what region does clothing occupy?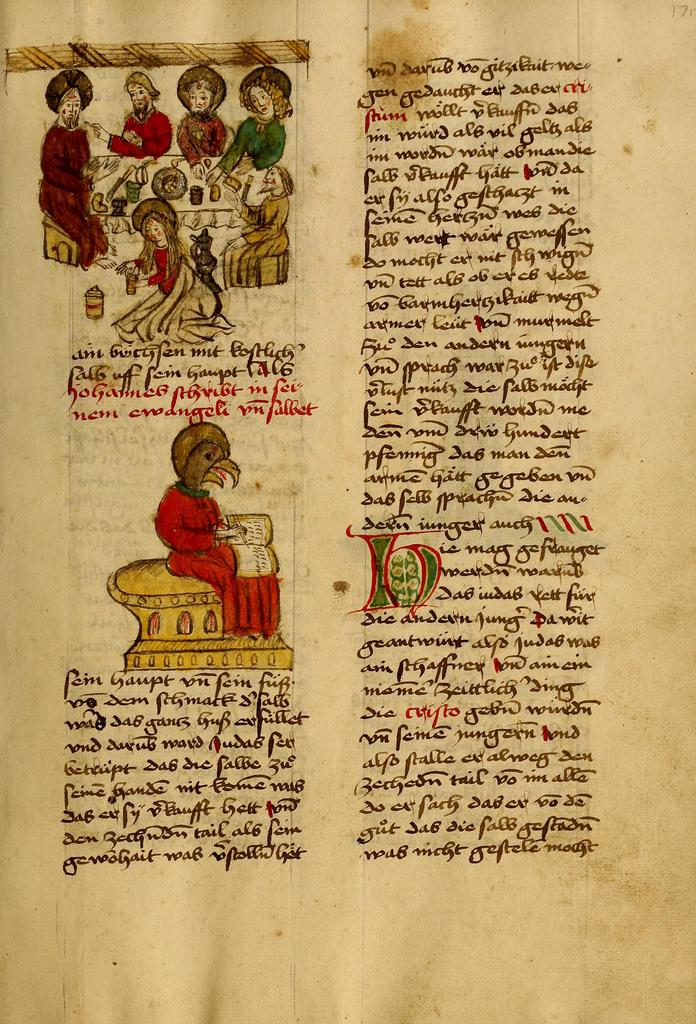
bbox(106, 104, 172, 155).
